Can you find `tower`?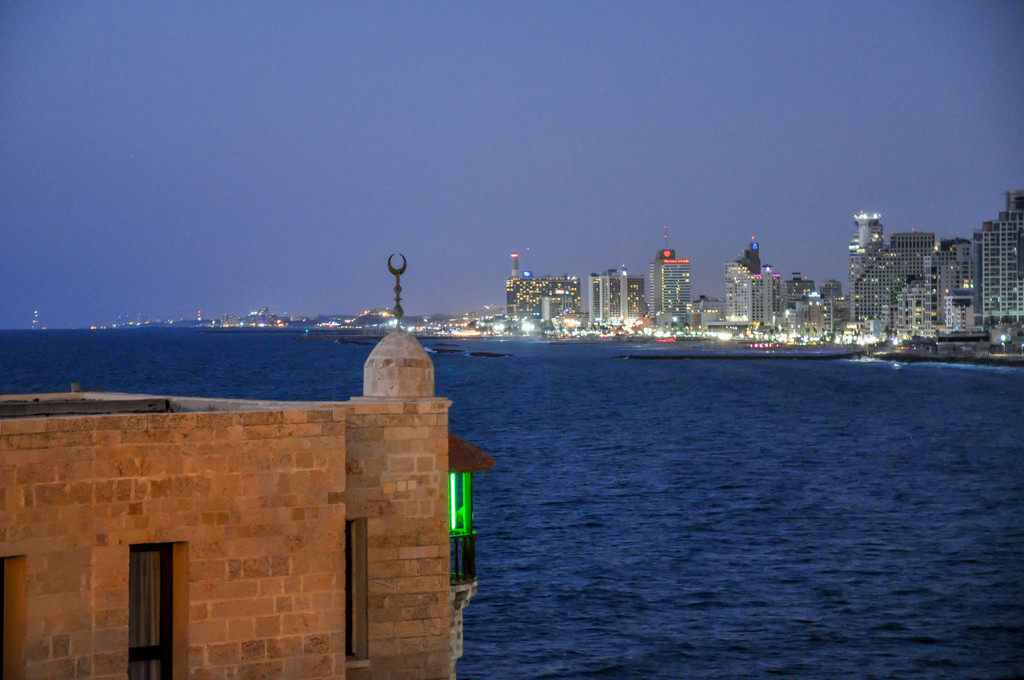
Yes, bounding box: {"left": 858, "top": 219, "right": 984, "bottom": 331}.
